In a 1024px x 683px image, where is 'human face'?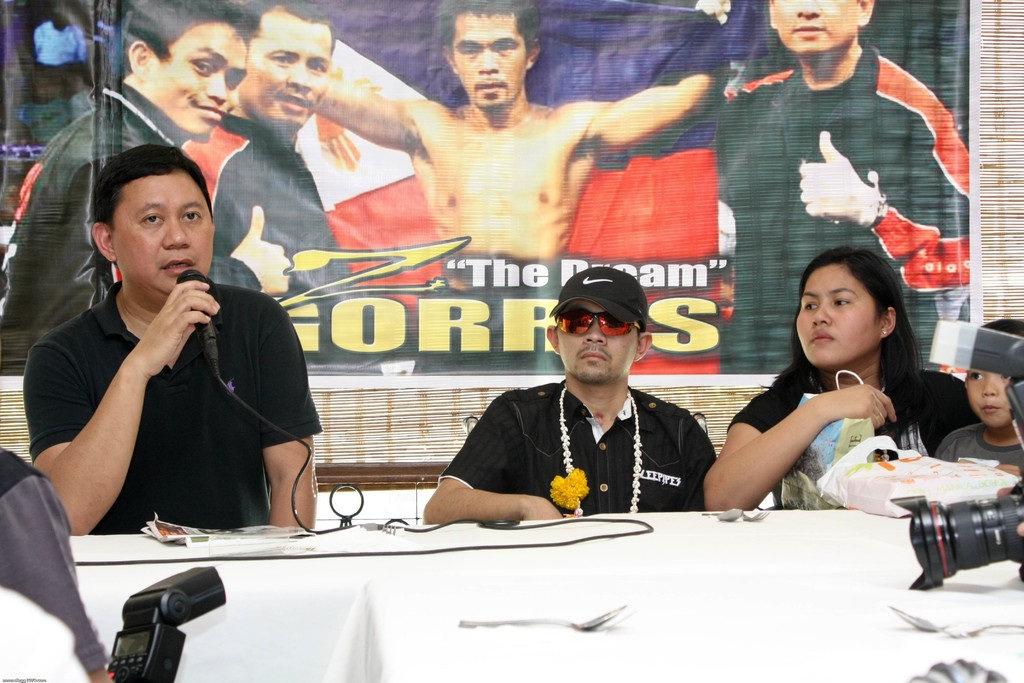
BBox(797, 262, 876, 370).
